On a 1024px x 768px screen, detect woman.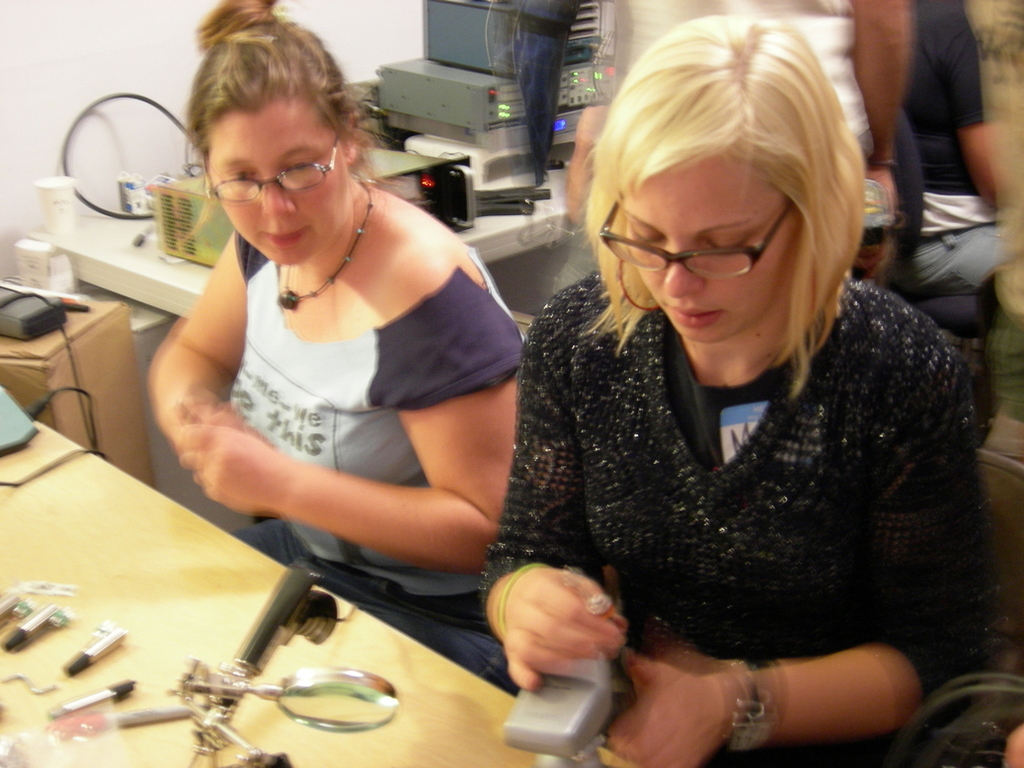
{"left": 440, "top": 0, "right": 976, "bottom": 766}.
